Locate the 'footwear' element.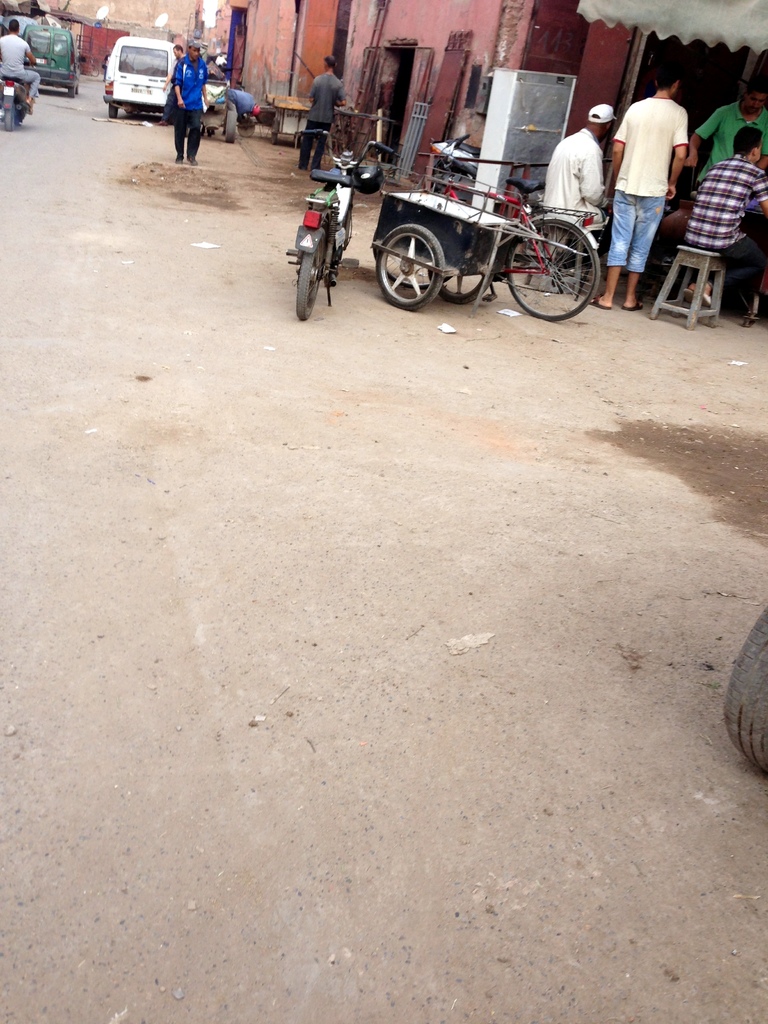
Element bbox: l=591, t=296, r=616, b=312.
